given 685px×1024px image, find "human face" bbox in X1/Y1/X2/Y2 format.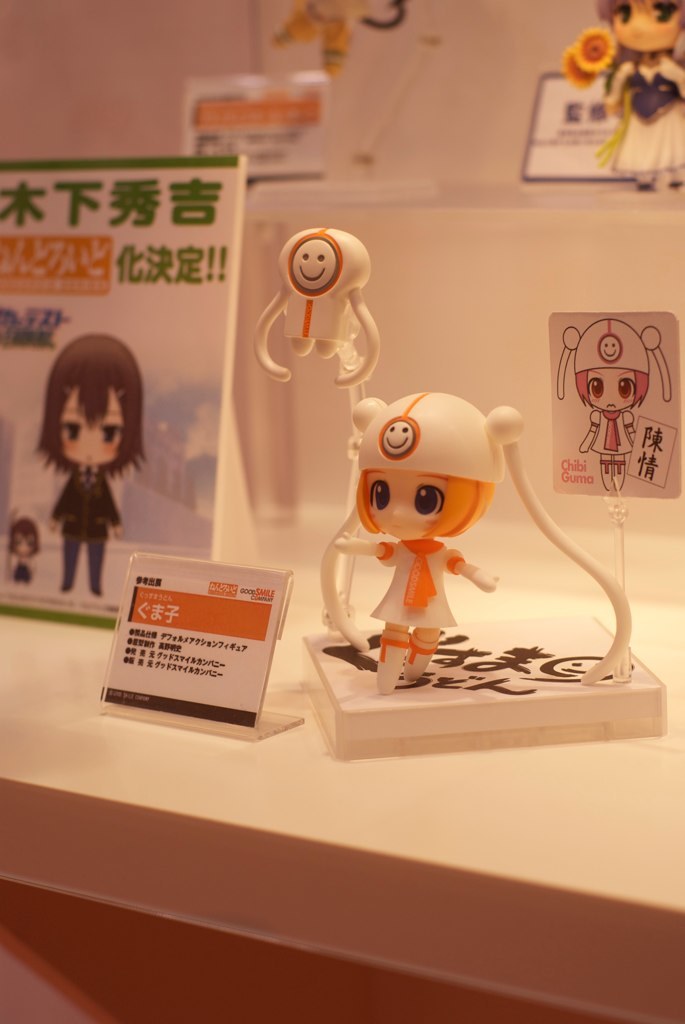
55/385/125/469.
